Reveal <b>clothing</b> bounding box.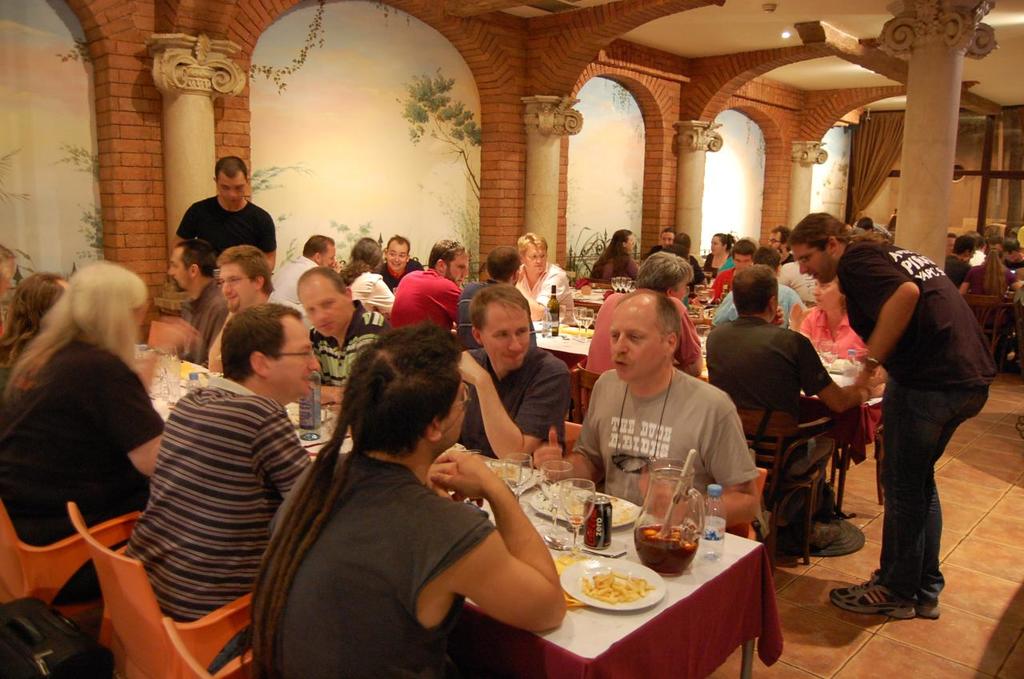
Revealed: BBox(796, 306, 875, 350).
